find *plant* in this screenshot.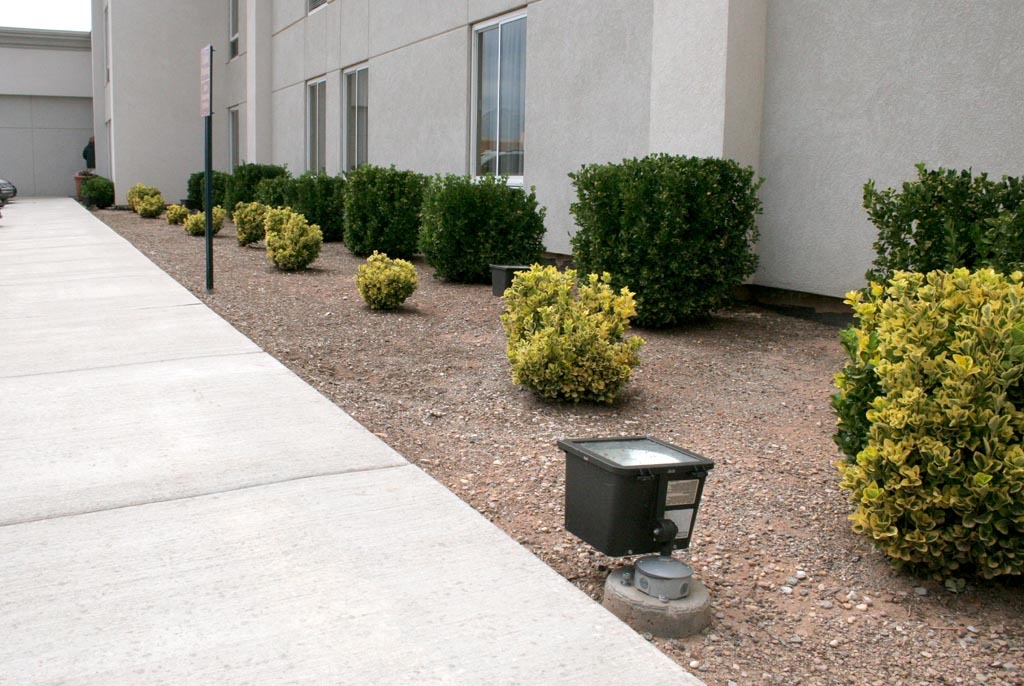
The bounding box for *plant* is {"left": 410, "top": 175, "right": 547, "bottom": 300}.
